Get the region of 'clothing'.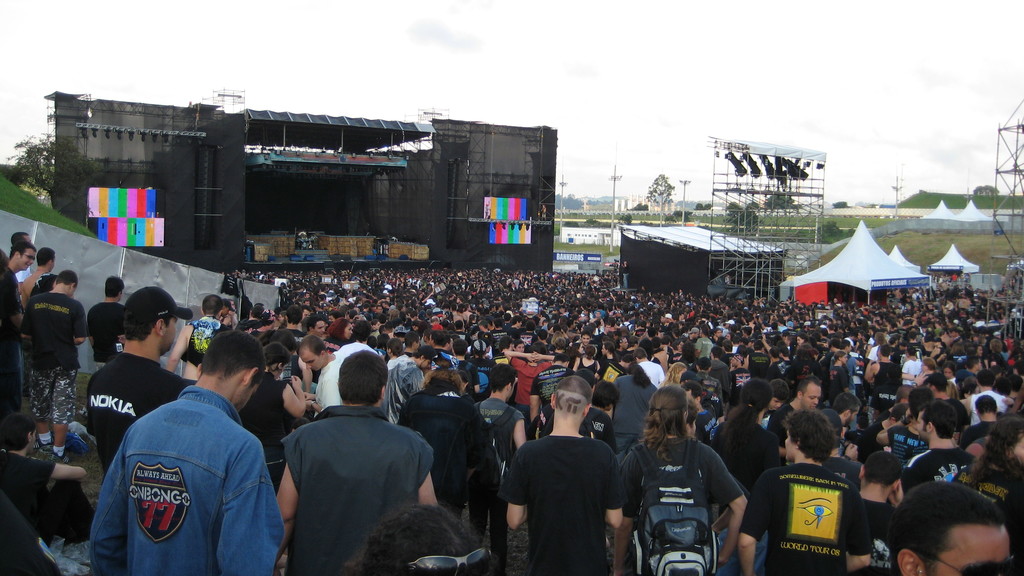
Rect(710, 359, 729, 397).
